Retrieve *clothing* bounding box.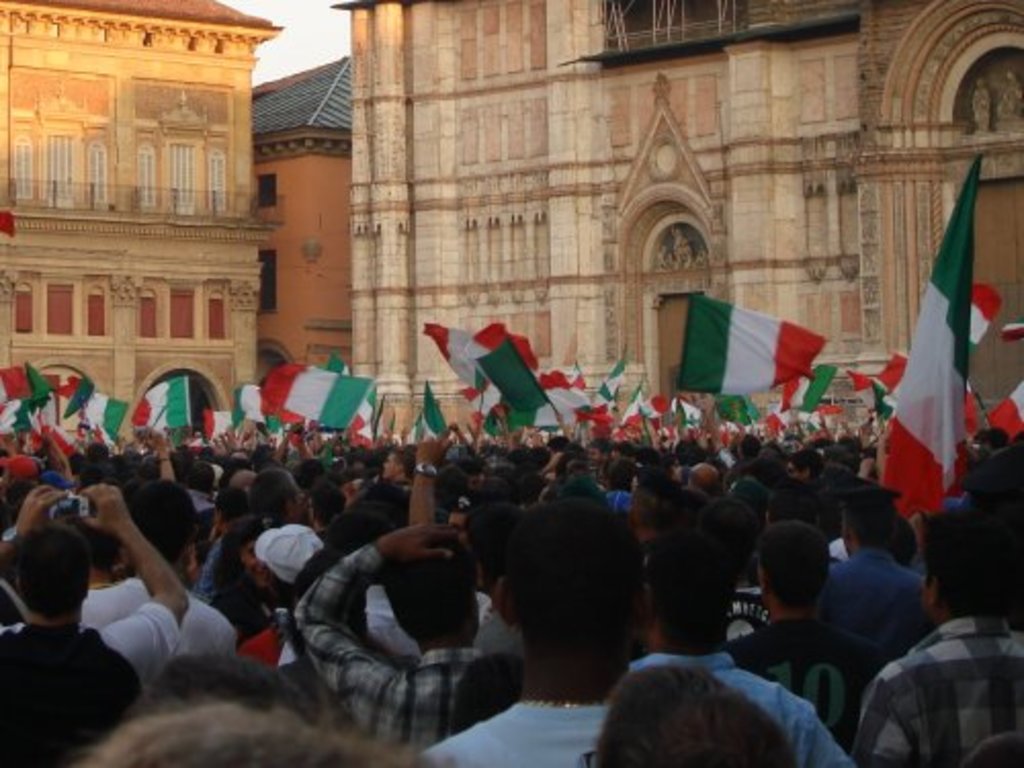
Bounding box: <box>164,580,248,651</box>.
